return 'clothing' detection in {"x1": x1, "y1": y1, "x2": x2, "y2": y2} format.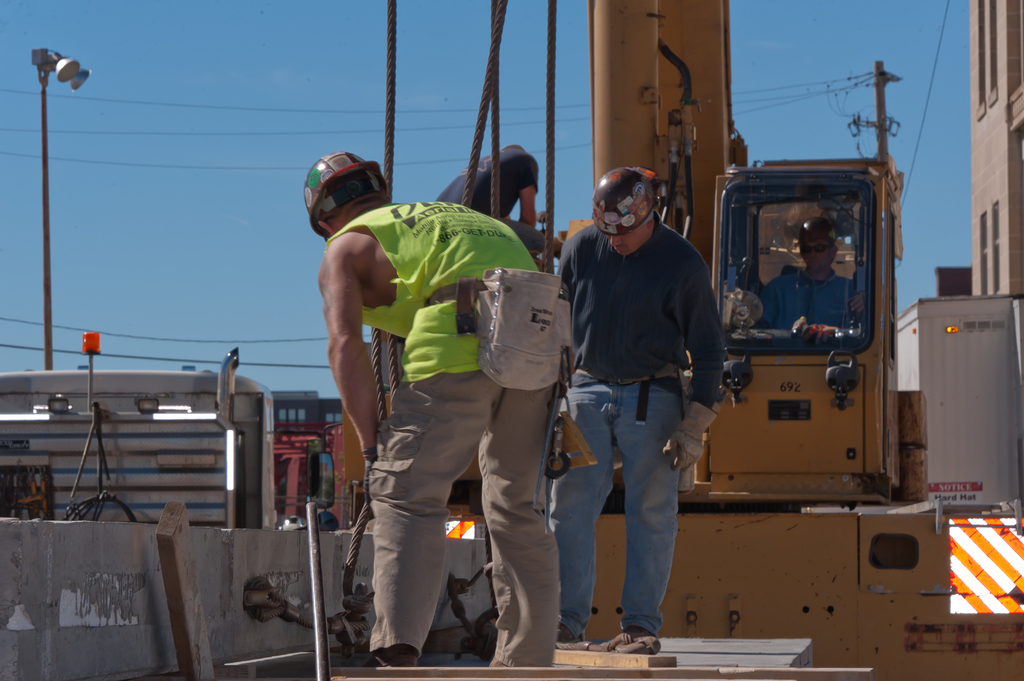
{"x1": 325, "y1": 199, "x2": 578, "y2": 671}.
